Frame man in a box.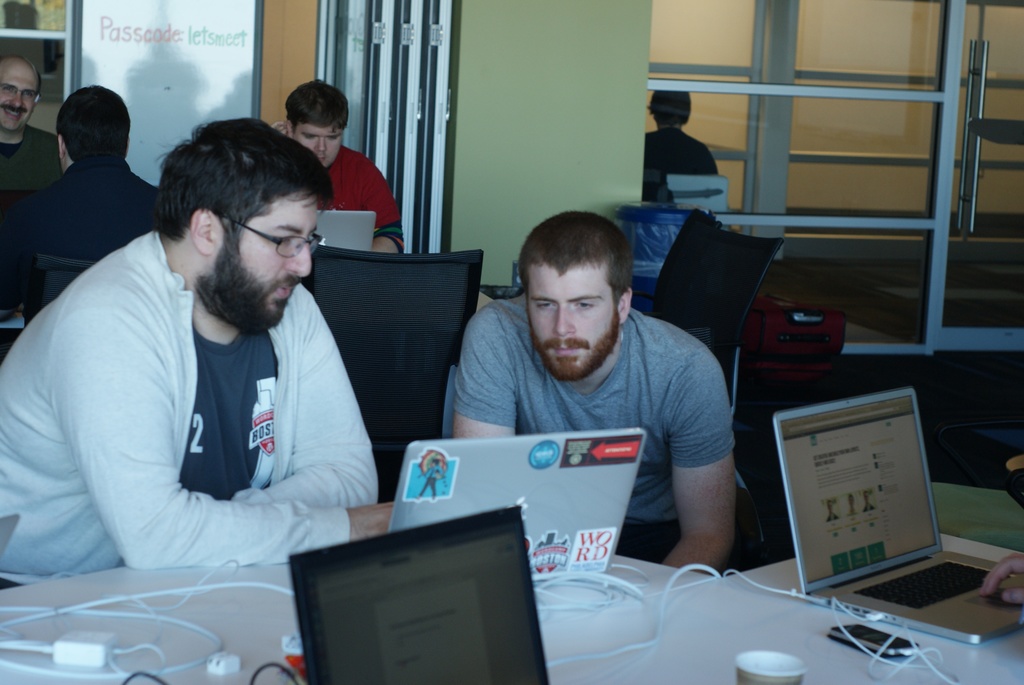
(0,55,60,249).
